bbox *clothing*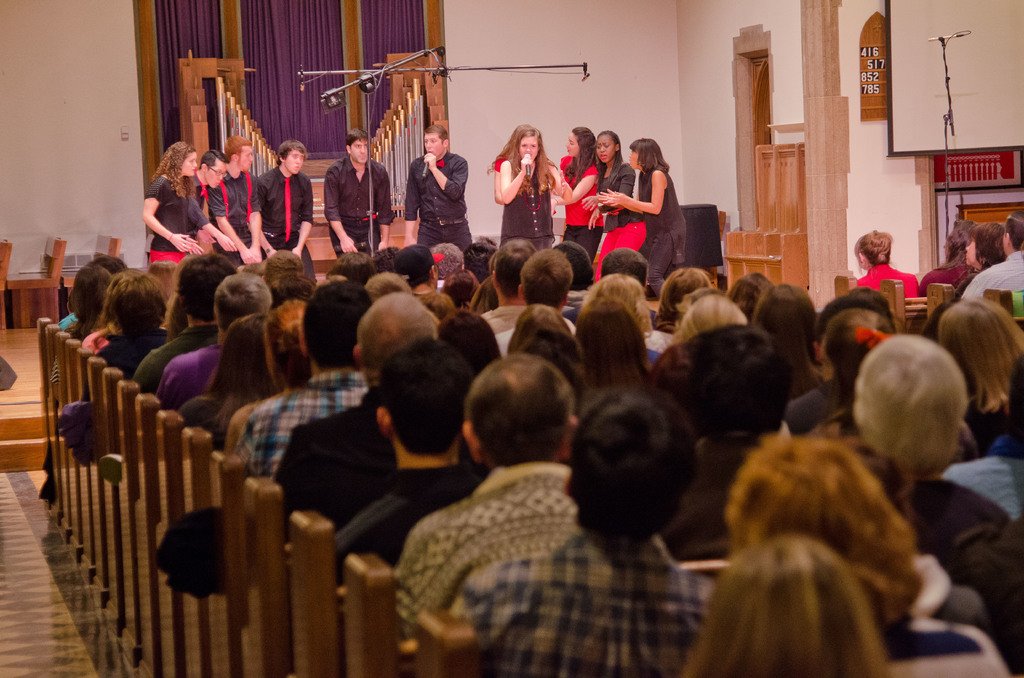
pyautogui.locateOnScreen(137, 170, 189, 264)
